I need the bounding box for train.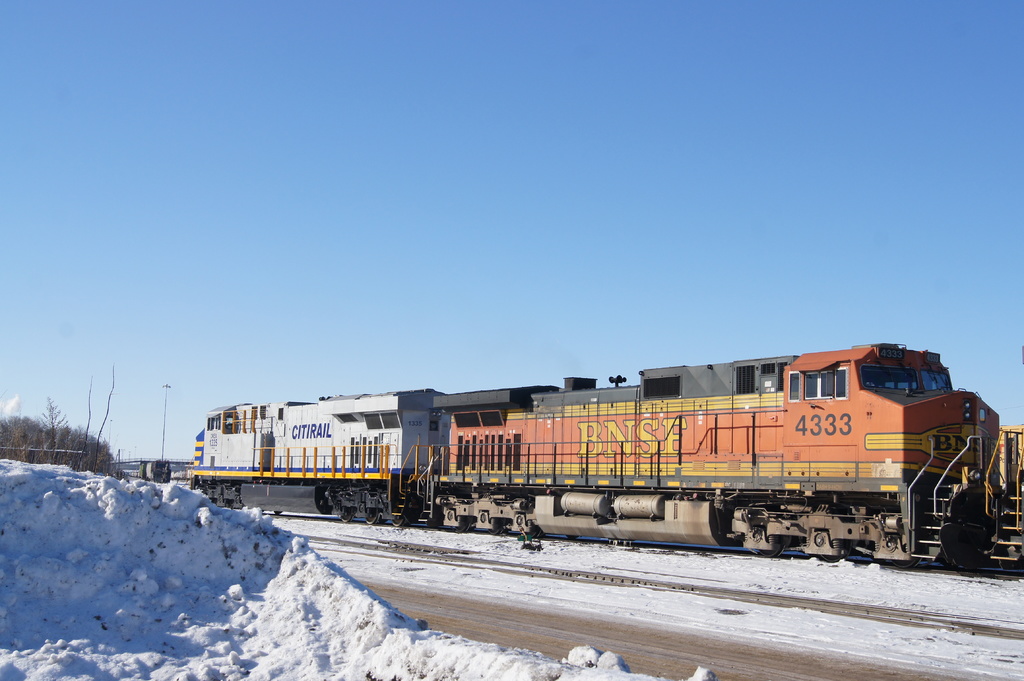
Here it is: region(173, 337, 1014, 565).
